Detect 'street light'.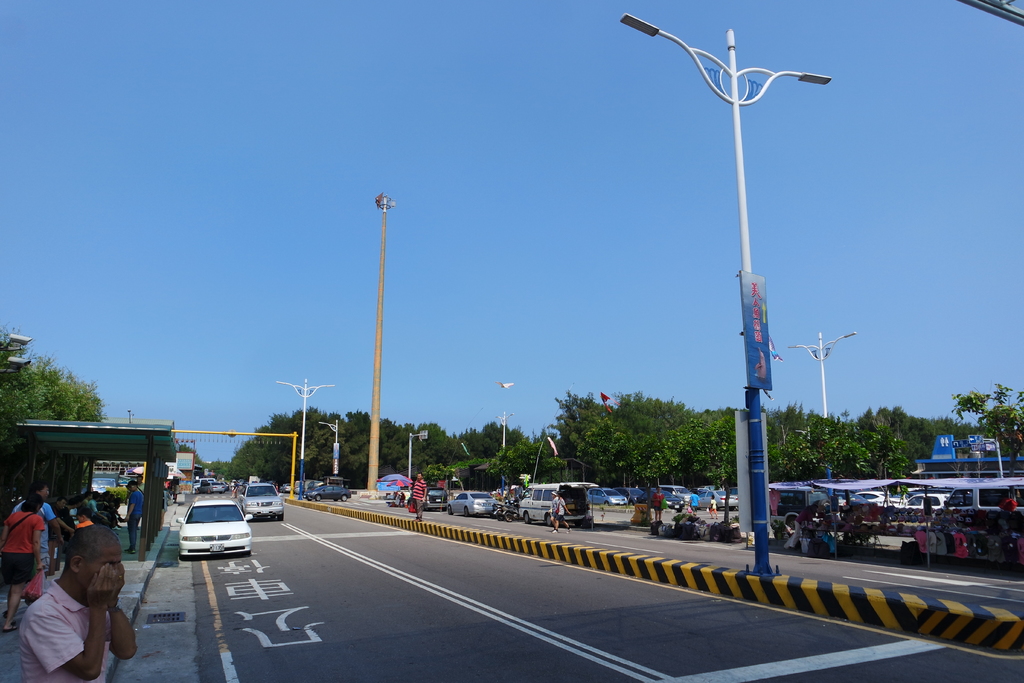
Detected at bbox=(403, 424, 435, 481).
